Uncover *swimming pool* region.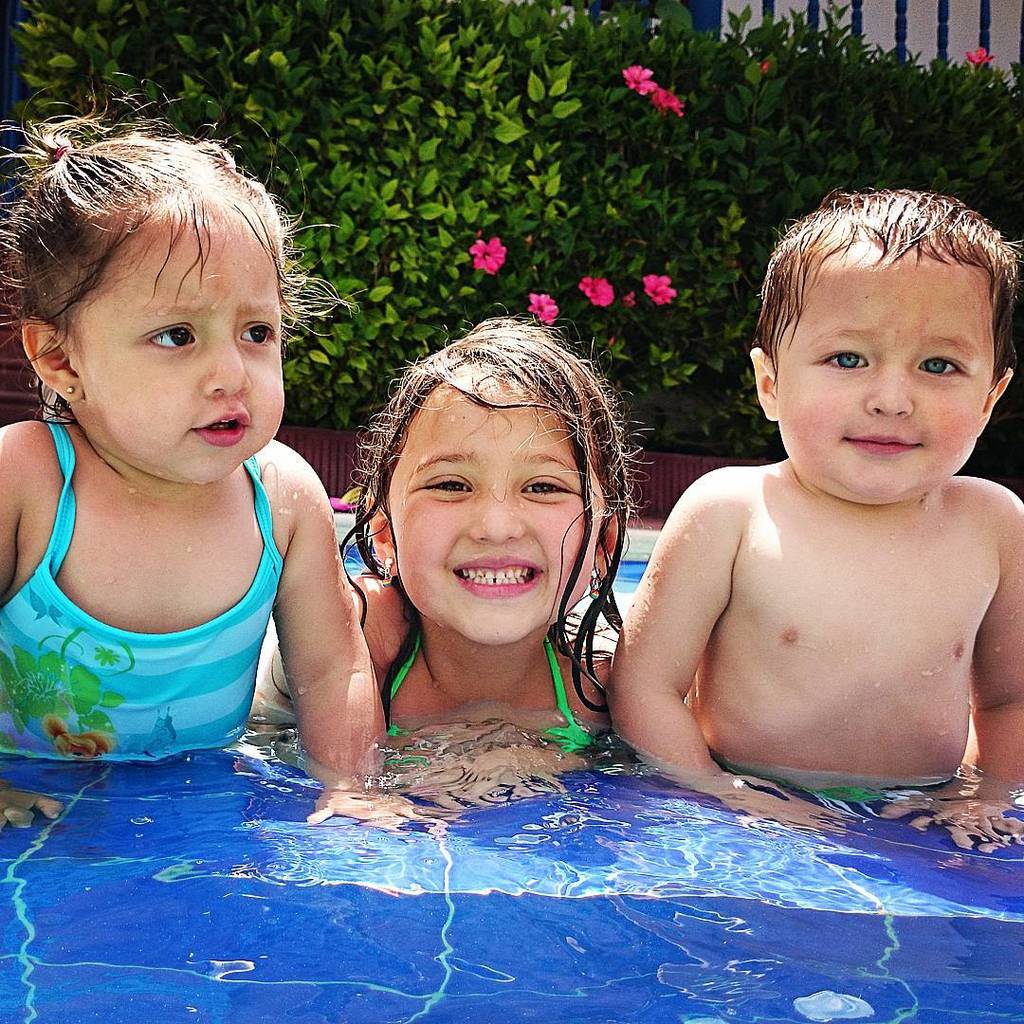
Uncovered: BBox(0, 519, 1023, 1023).
